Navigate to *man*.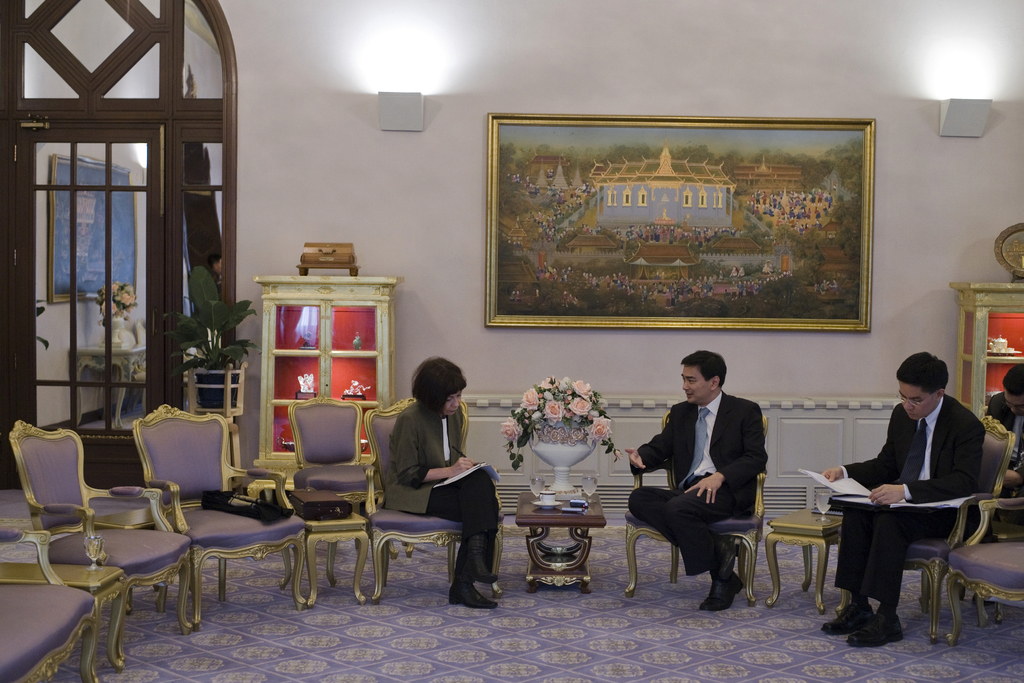
Navigation target: Rect(815, 352, 990, 657).
